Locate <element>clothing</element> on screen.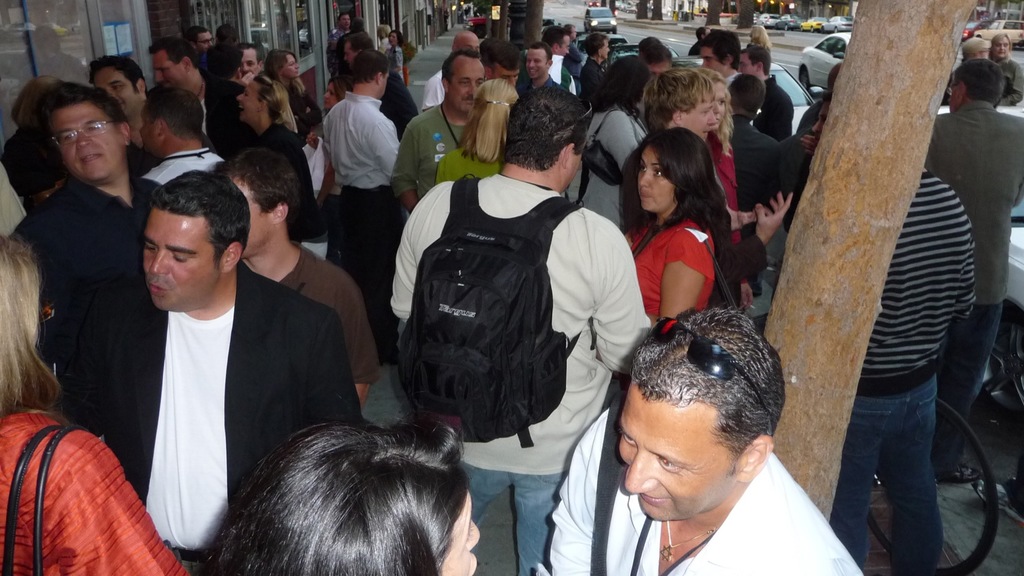
On screen at 244, 121, 334, 251.
